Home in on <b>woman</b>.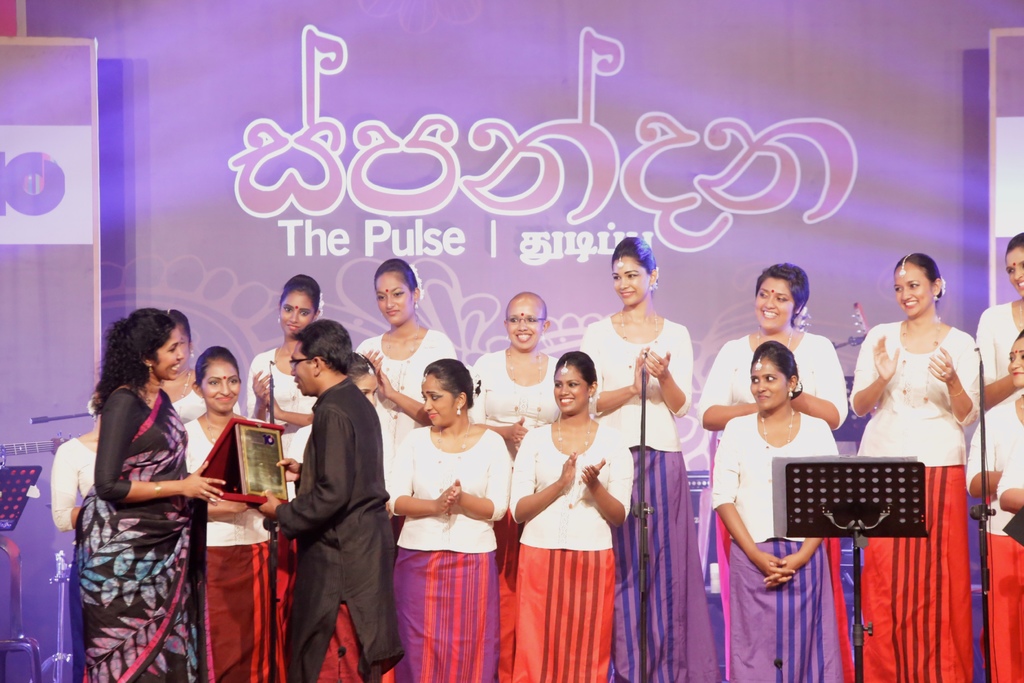
Homed in at (left=473, top=292, right=559, bottom=680).
